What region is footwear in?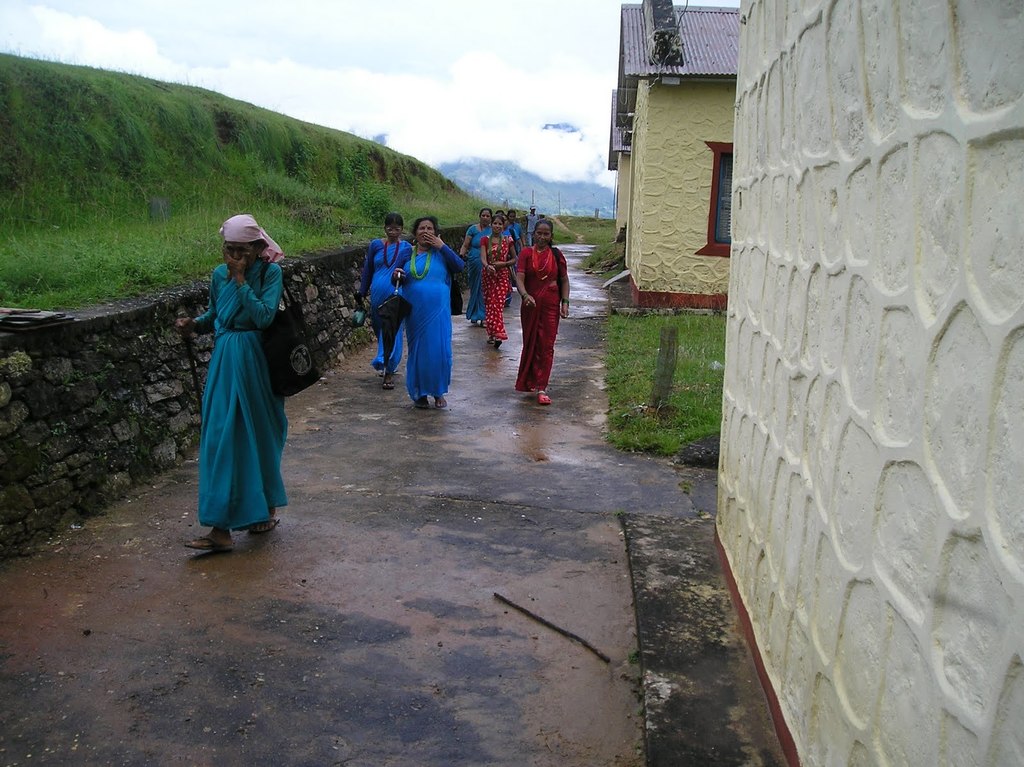
bbox=(536, 393, 551, 405).
